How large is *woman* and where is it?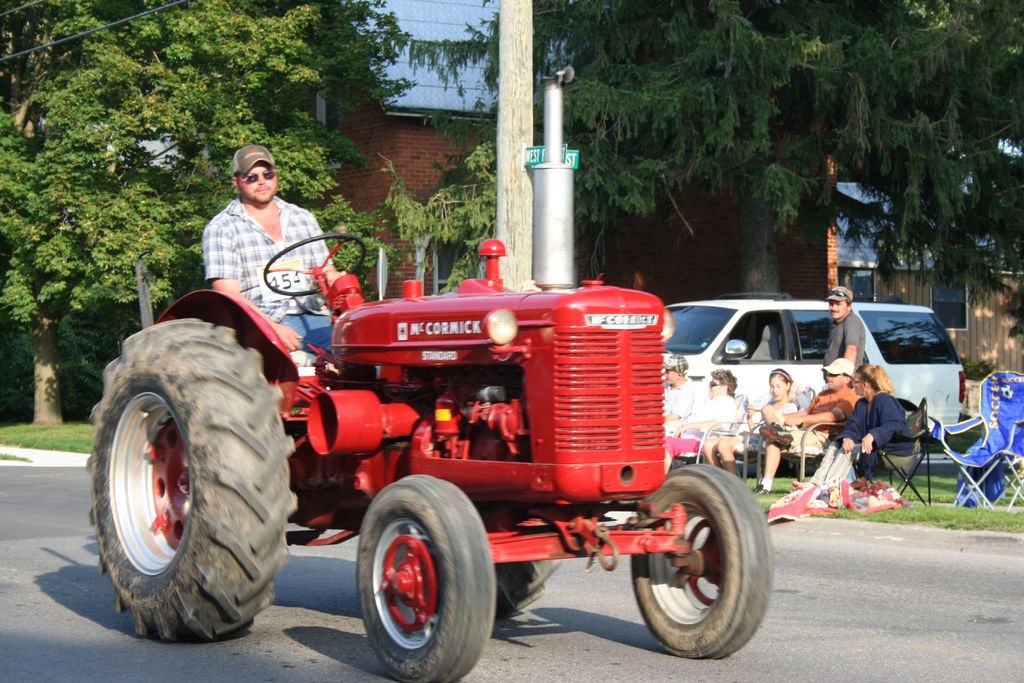
Bounding box: Rect(661, 369, 739, 477).
